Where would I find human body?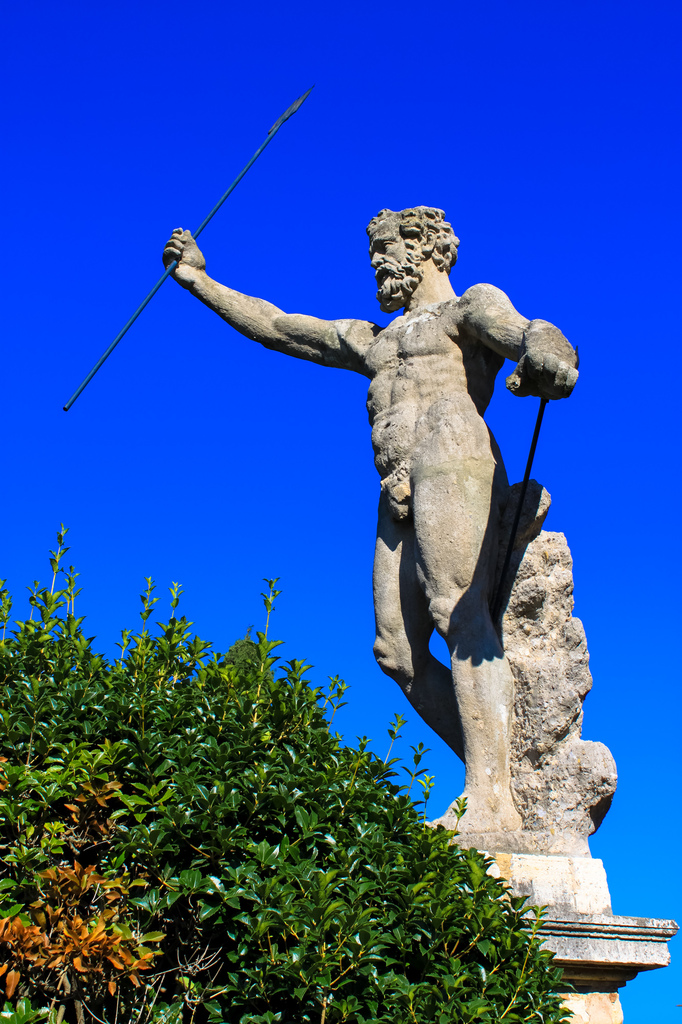
At <region>232, 193, 562, 813</region>.
